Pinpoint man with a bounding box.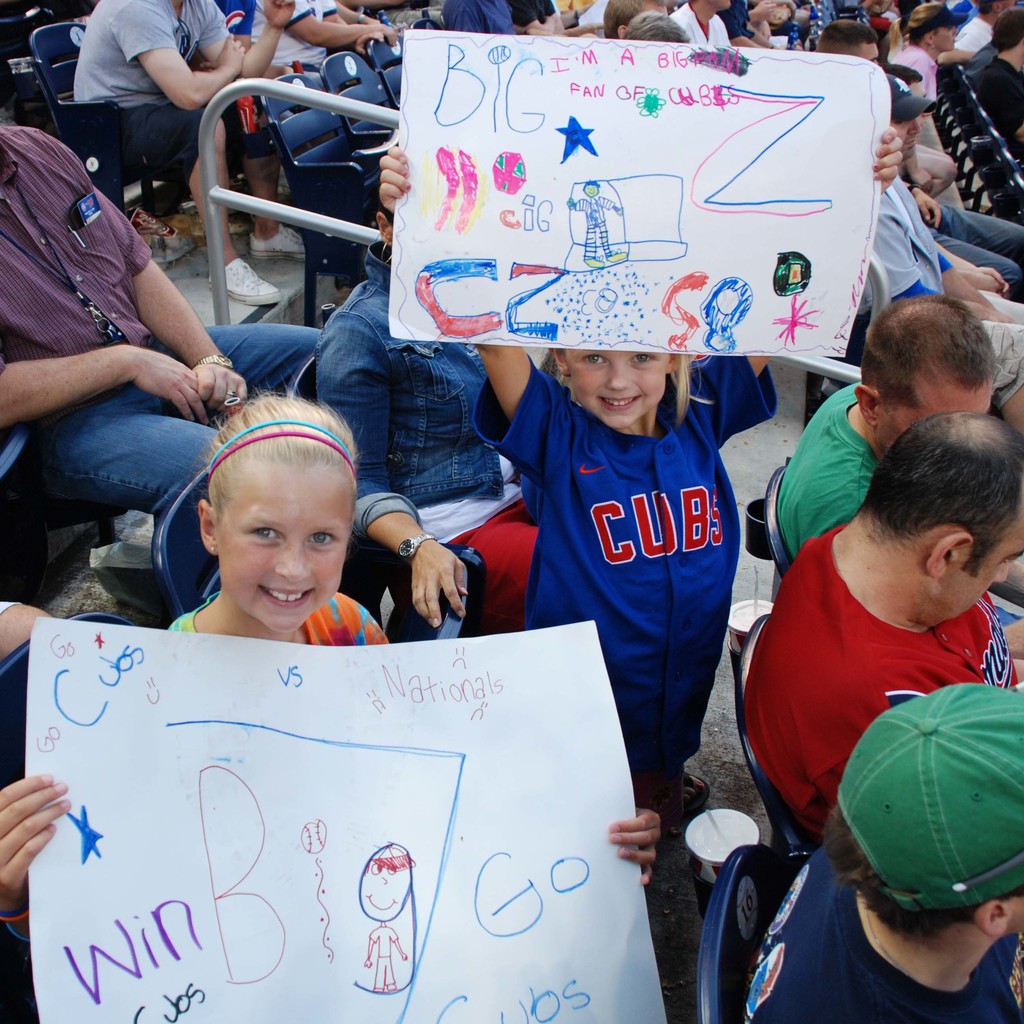
{"x1": 824, "y1": 17, "x2": 1023, "y2": 290}.
